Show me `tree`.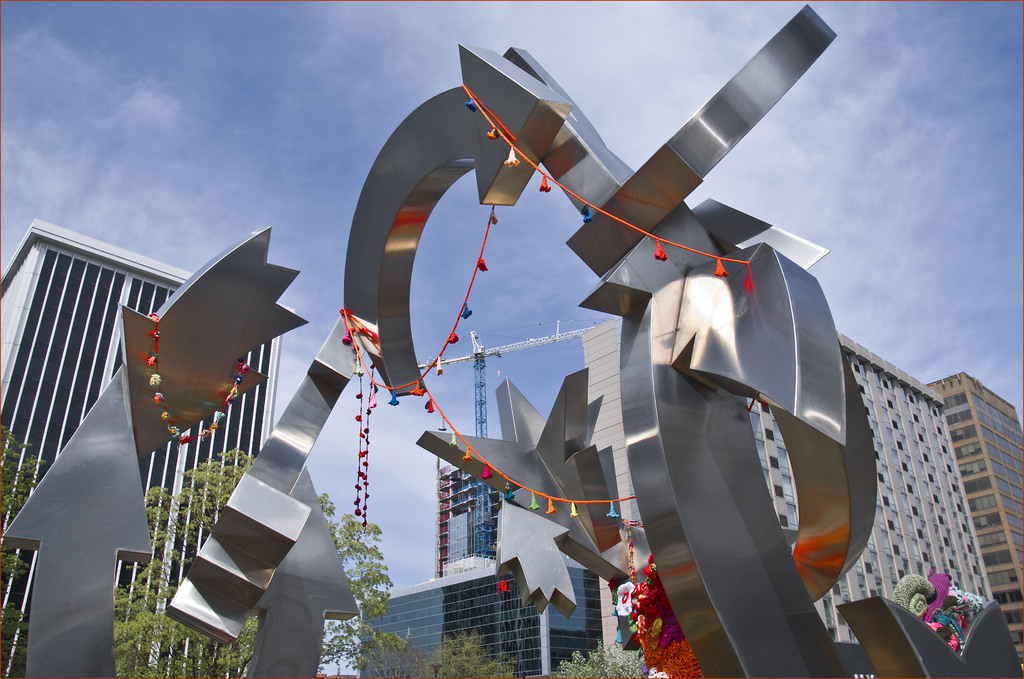
`tree` is here: [428, 624, 528, 678].
